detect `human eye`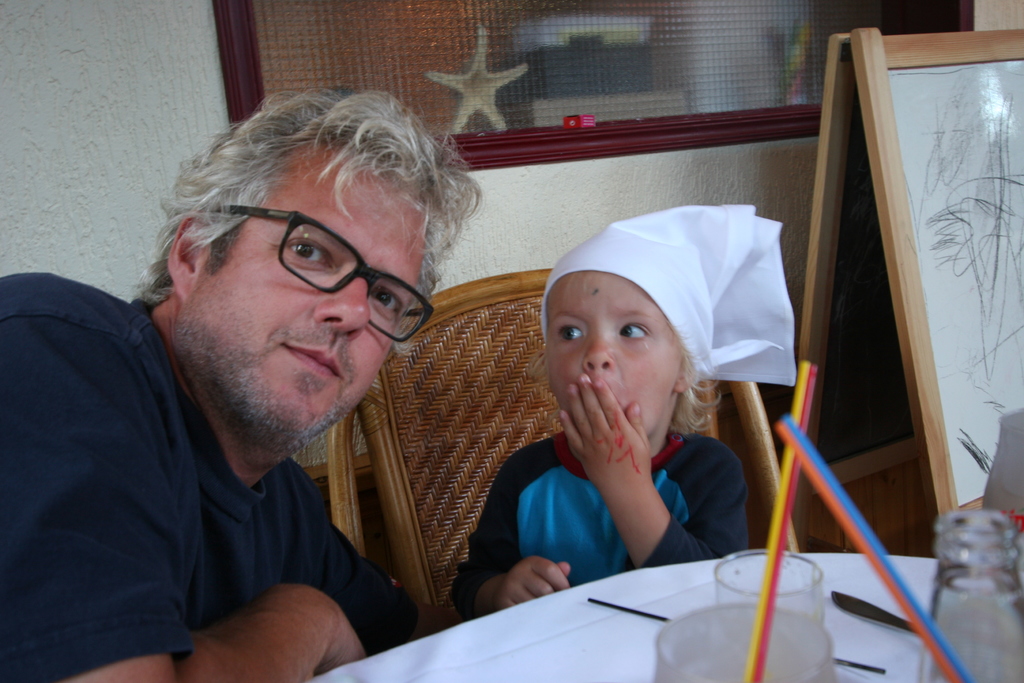
Rect(555, 324, 588, 343)
